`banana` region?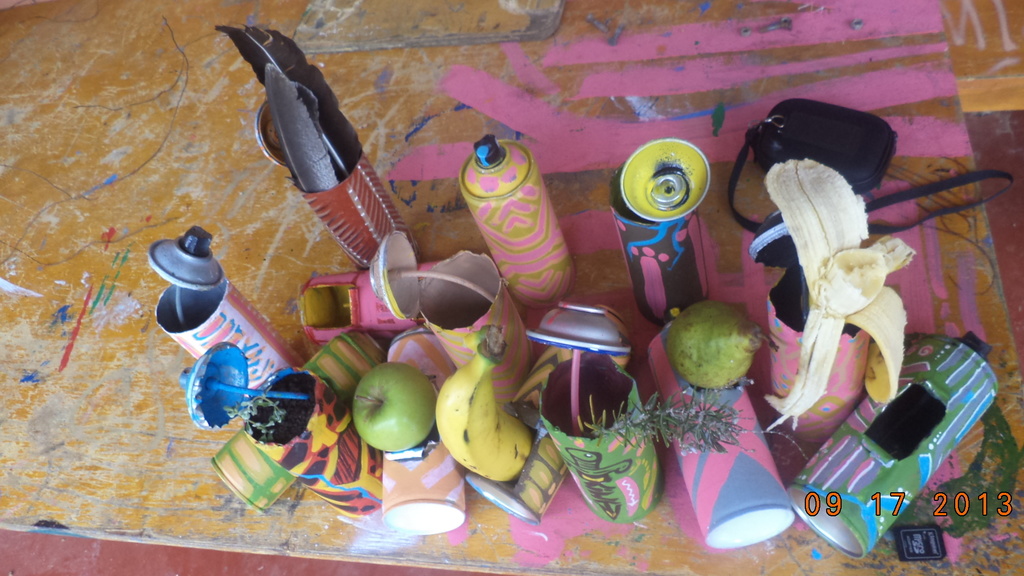
bbox=(761, 163, 908, 420)
